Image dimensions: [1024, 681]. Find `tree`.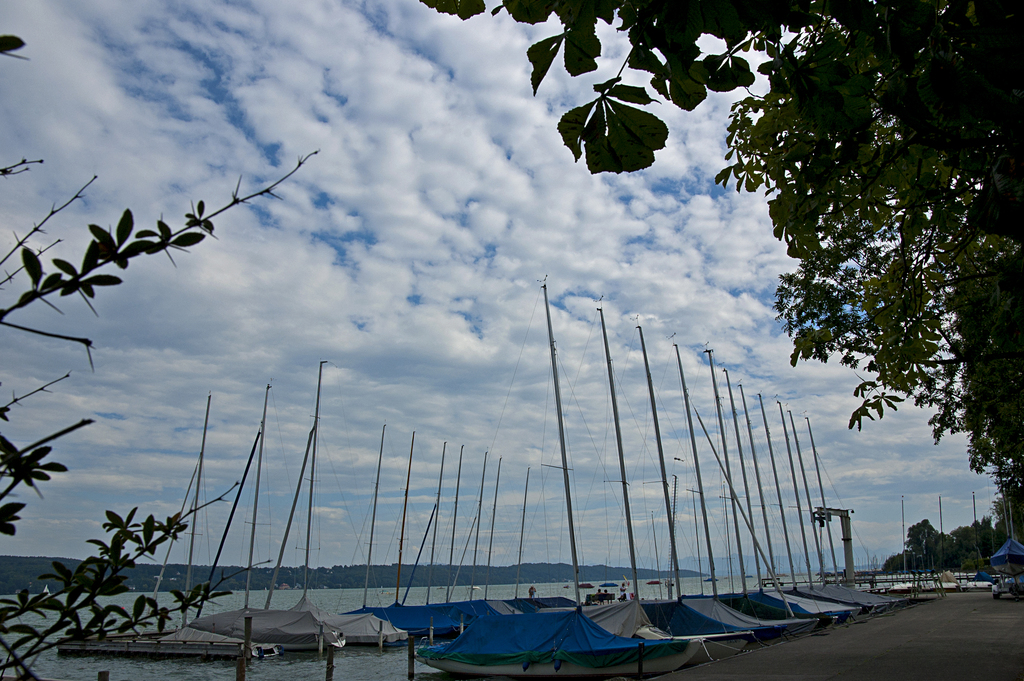
[742,22,993,575].
